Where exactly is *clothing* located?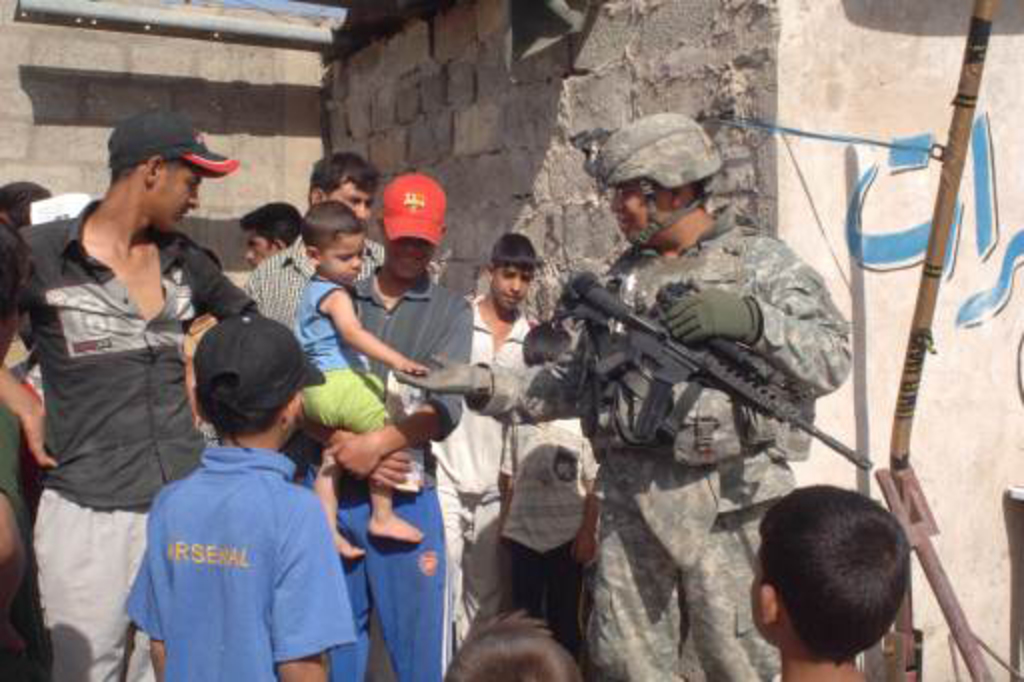
Its bounding box is crop(500, 414, 600, 666).
